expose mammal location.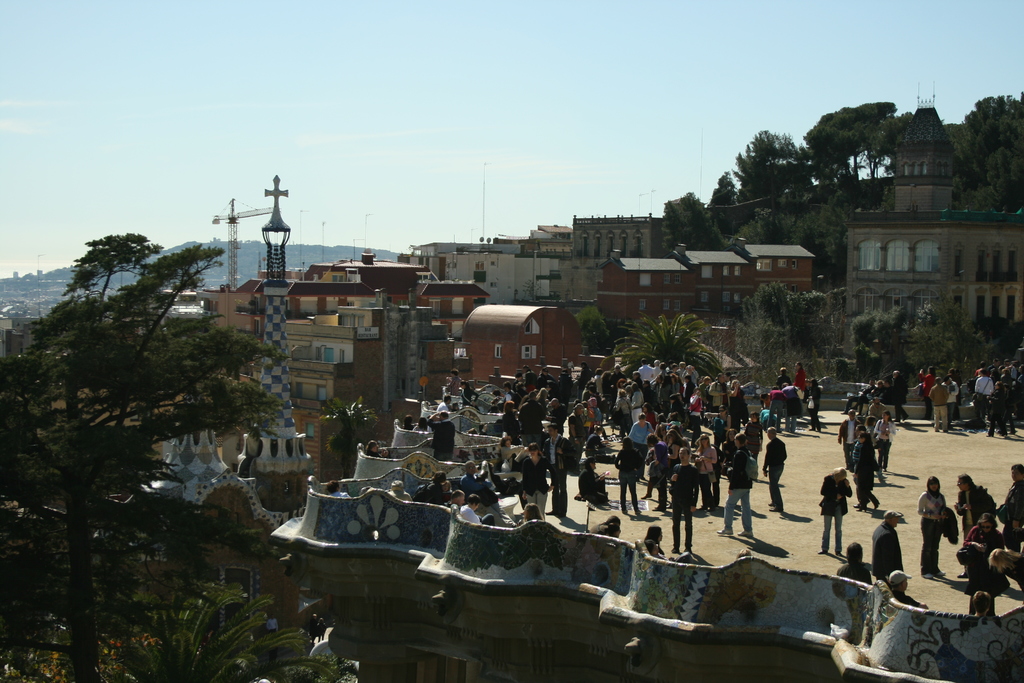
Exposed at 714,424,771,547.
